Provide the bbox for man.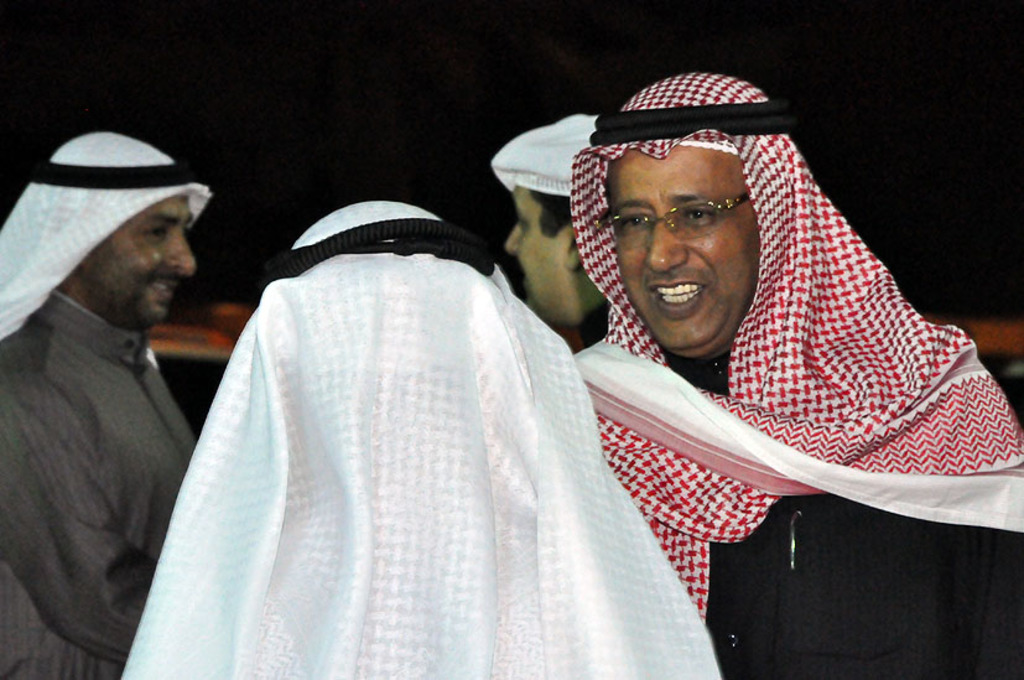
locate(131, 204, 726, 678).
